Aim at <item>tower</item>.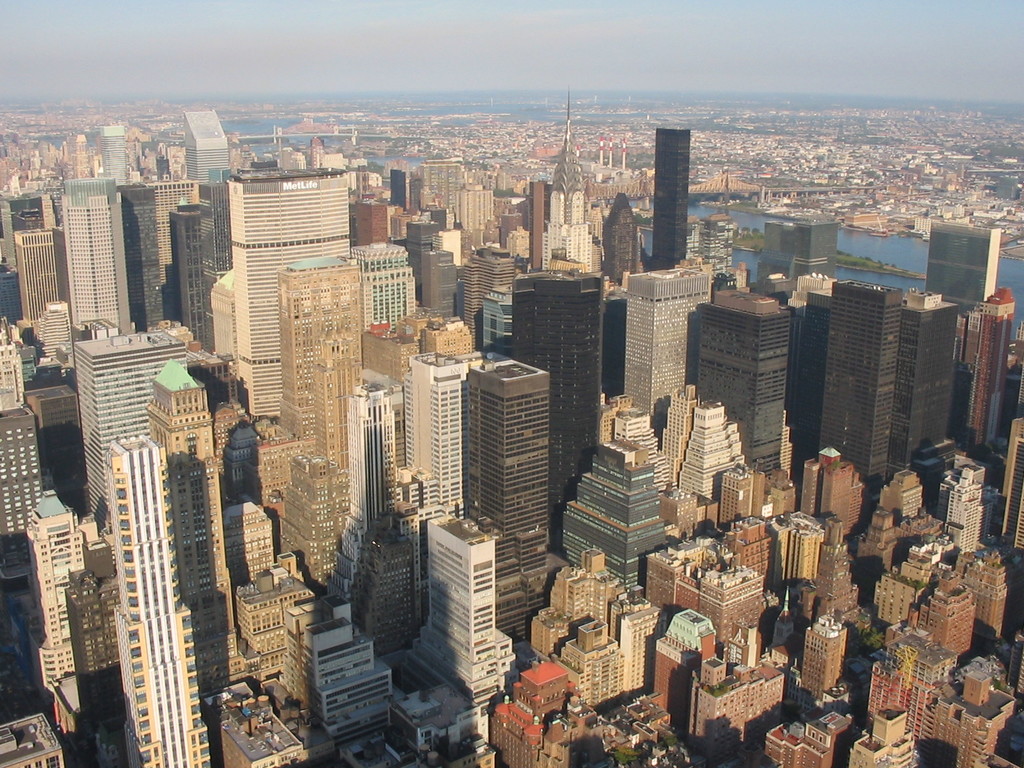
Aimed at locate(464, 358, 570, 651).
